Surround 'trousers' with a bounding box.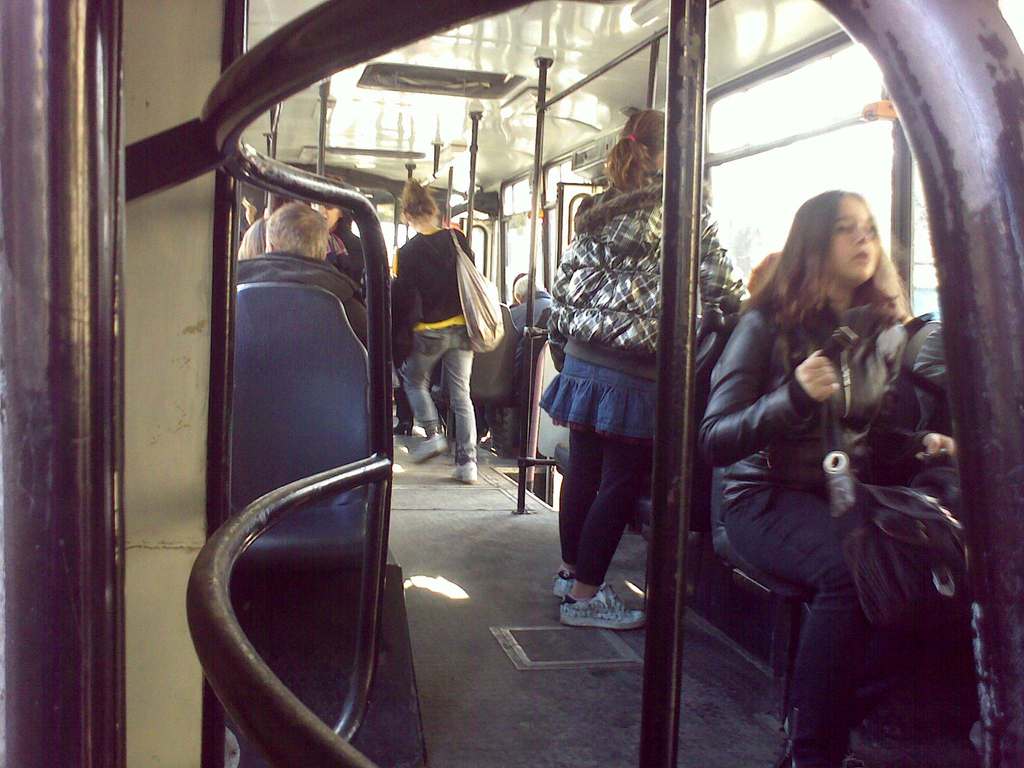
pyautogui.locateOnScreen(406, 321, 484, 460).
